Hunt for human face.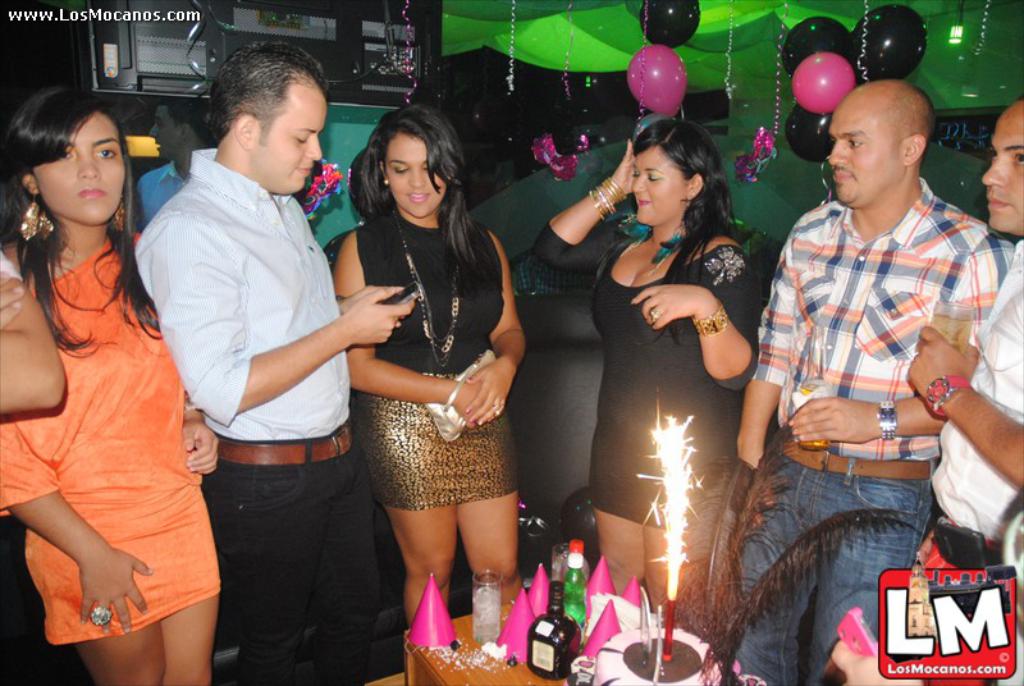
Hunted down at bbox=[259, 92, 319, 197].
